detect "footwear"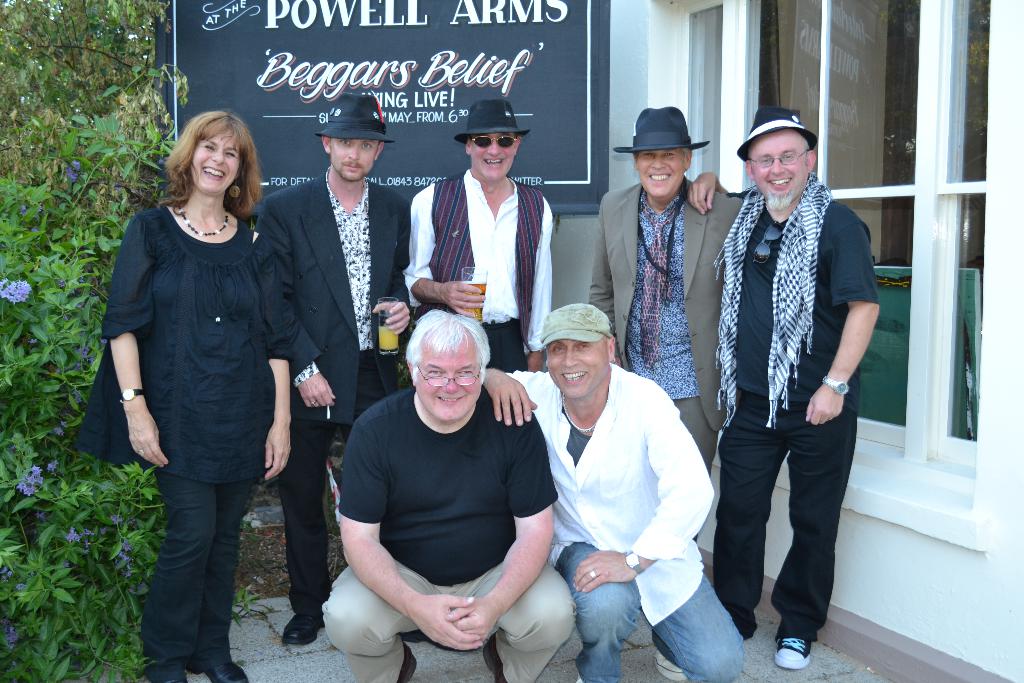
164, 677, 189, 682
